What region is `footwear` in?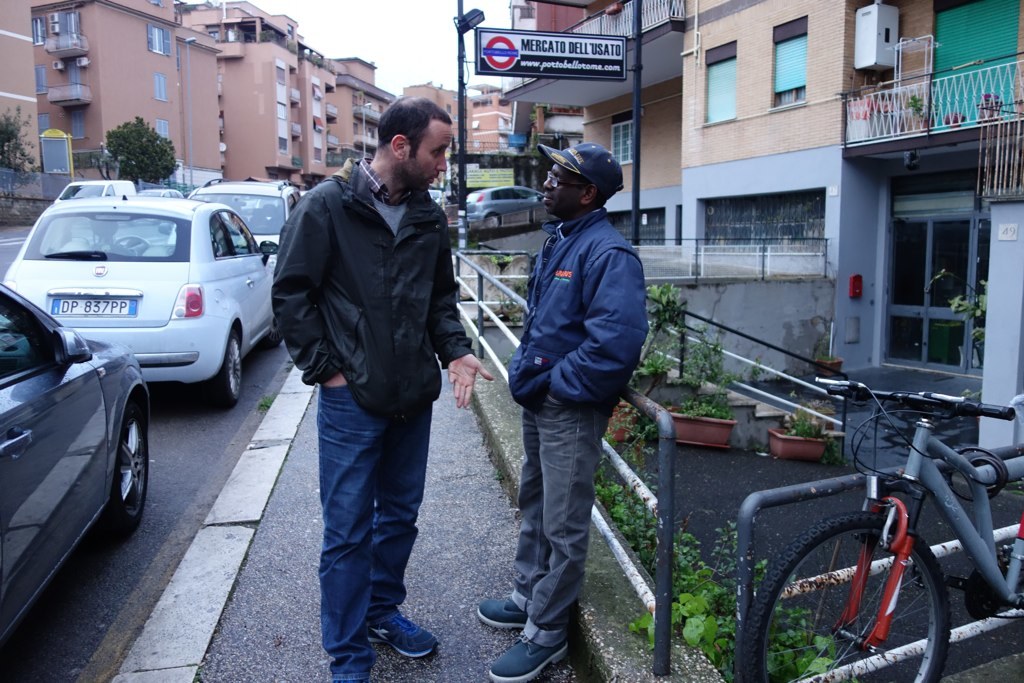
[x1=485, y1=636, x2=570, y2=682].
